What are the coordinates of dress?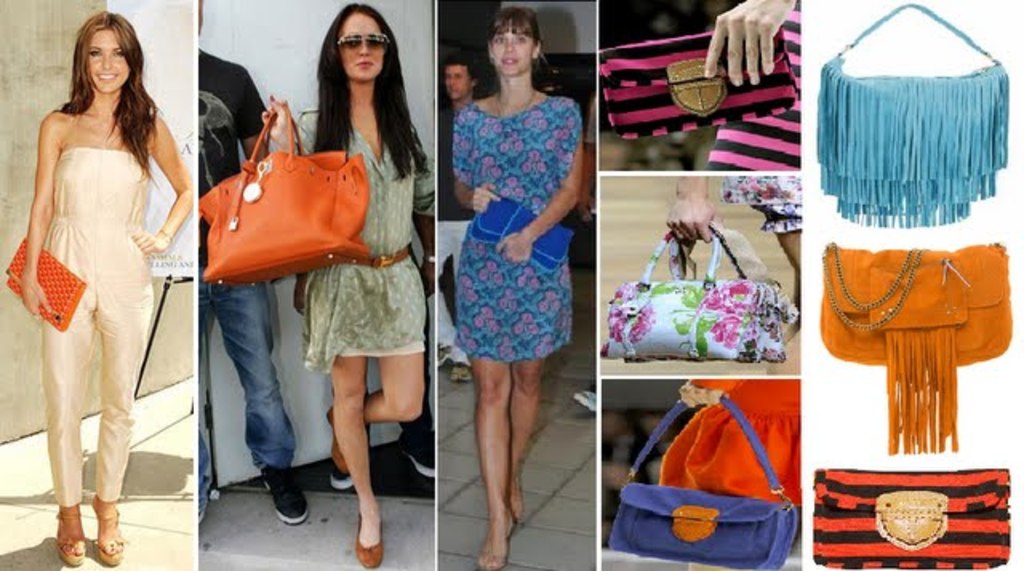
x1=448 y1=96 x2=576 y2=361.
